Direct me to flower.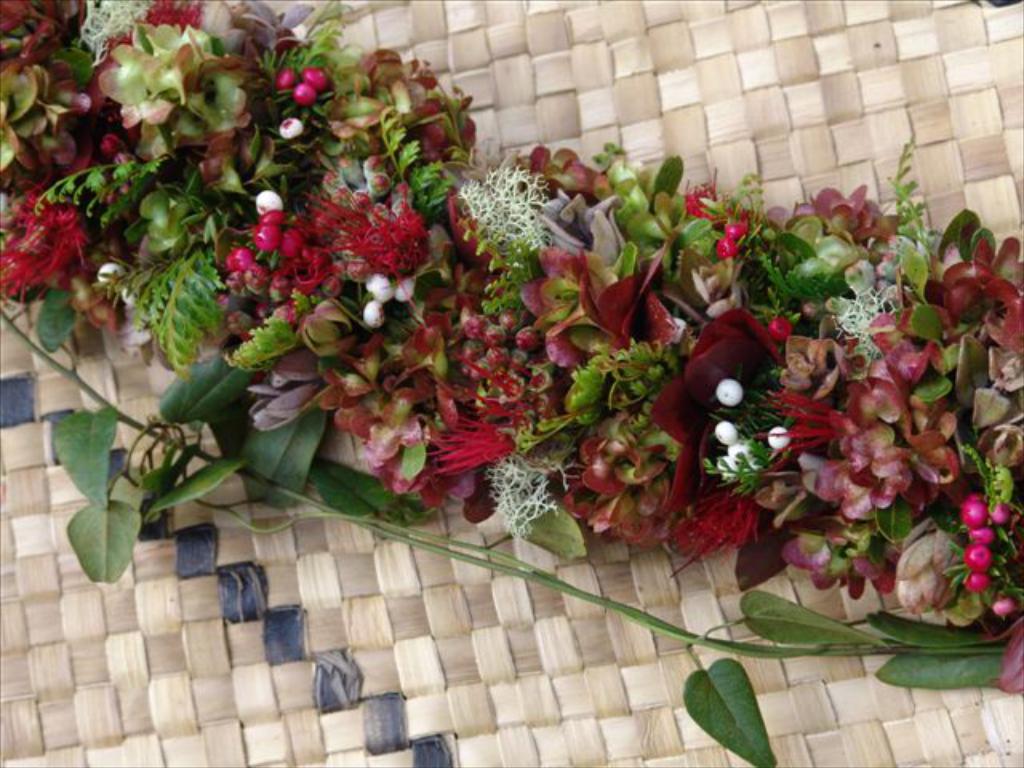
Direction: pyautogui.locateOnScreen(419, 411, 517, 493).
